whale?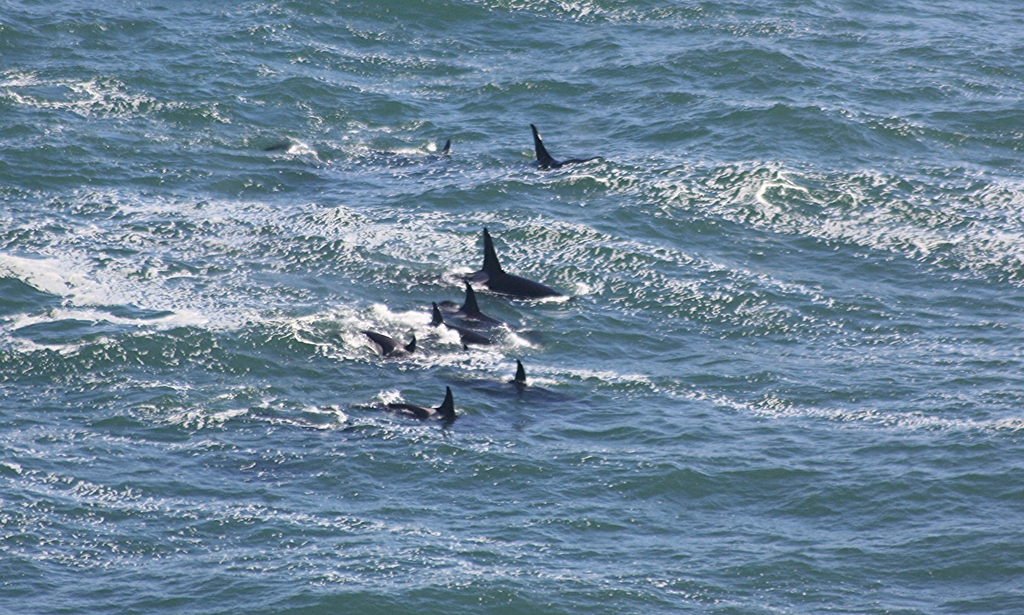
pyautogui.locateOnScreen(533, 120, 578, 174)
